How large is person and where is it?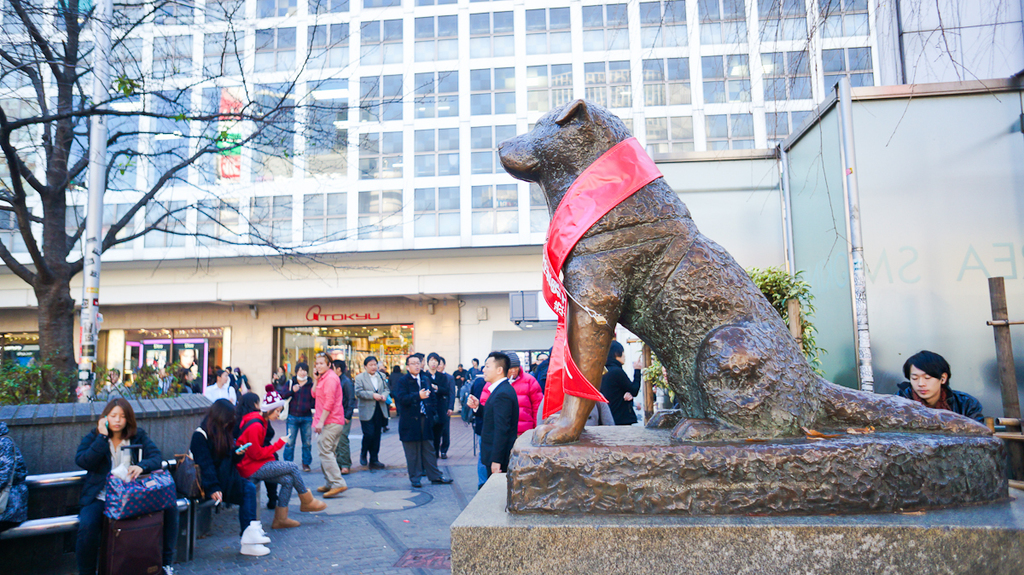
Bounding box: rect(189, 398, 271, 561).
